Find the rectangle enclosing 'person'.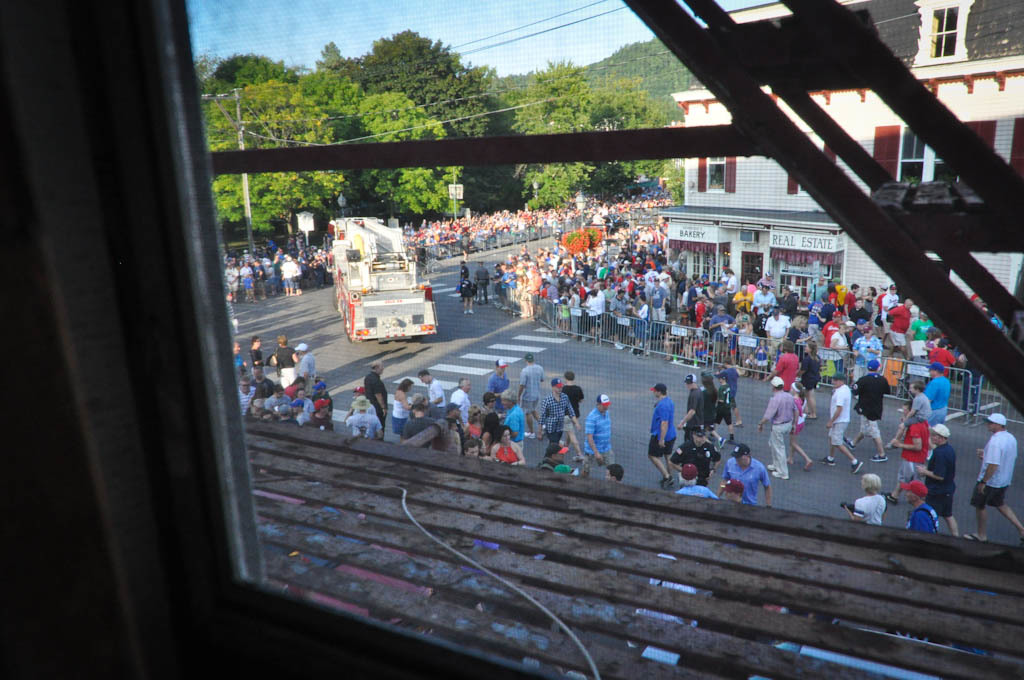
box(755, 372, 801, 481).
